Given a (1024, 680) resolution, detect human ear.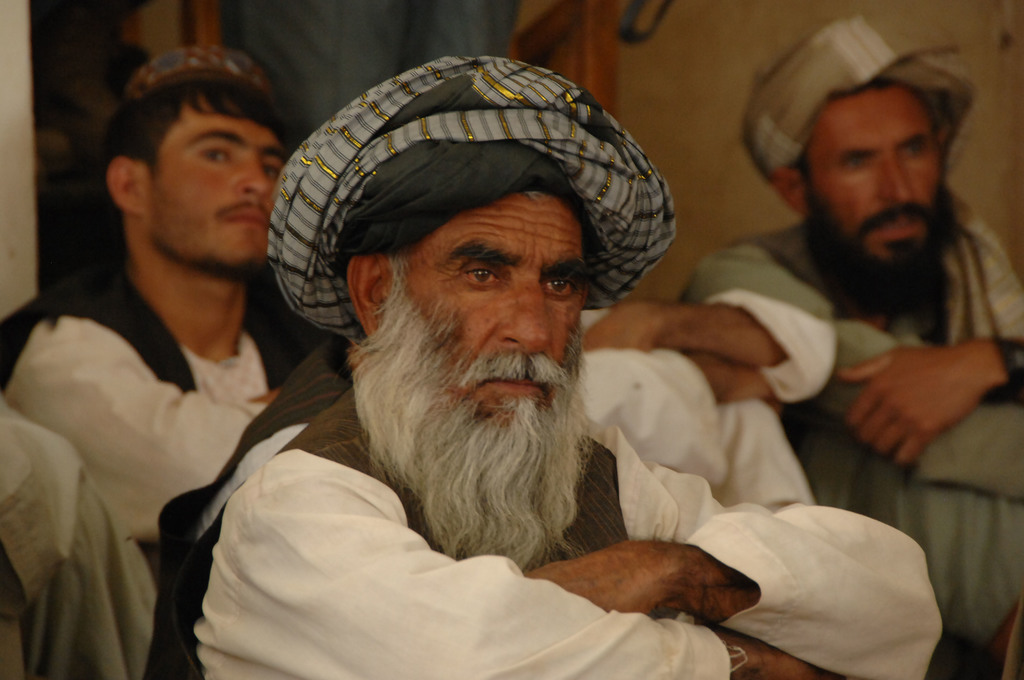
(348,252,387,333).
